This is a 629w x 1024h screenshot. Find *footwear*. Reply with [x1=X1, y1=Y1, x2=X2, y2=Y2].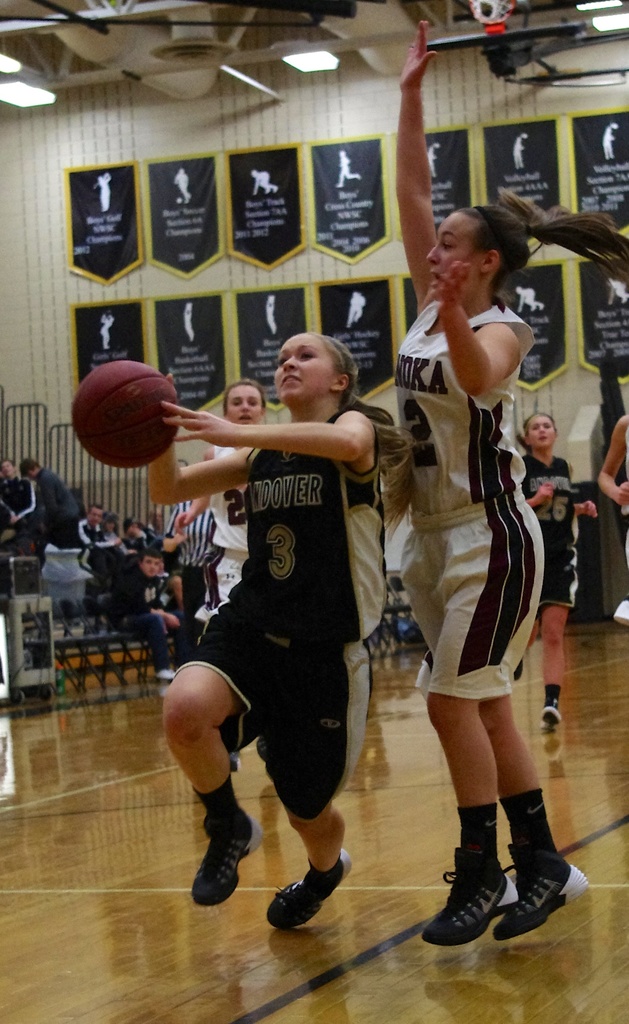
[x1=410, y1=846, x2=508, y2=953].
